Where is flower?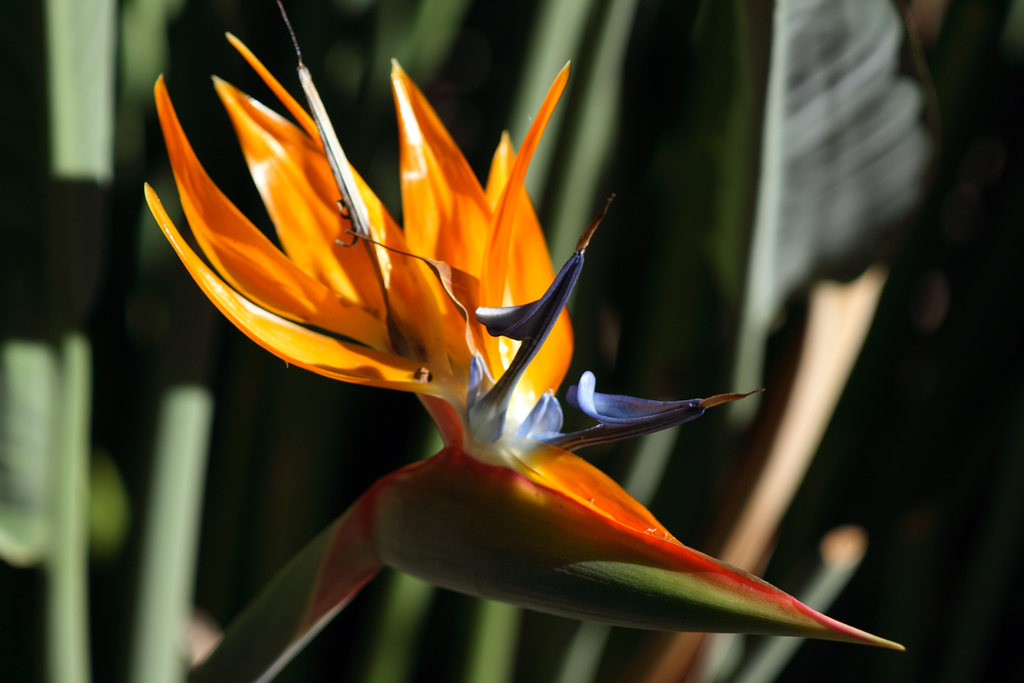
<region>136, 27, 920, 657</region>.
